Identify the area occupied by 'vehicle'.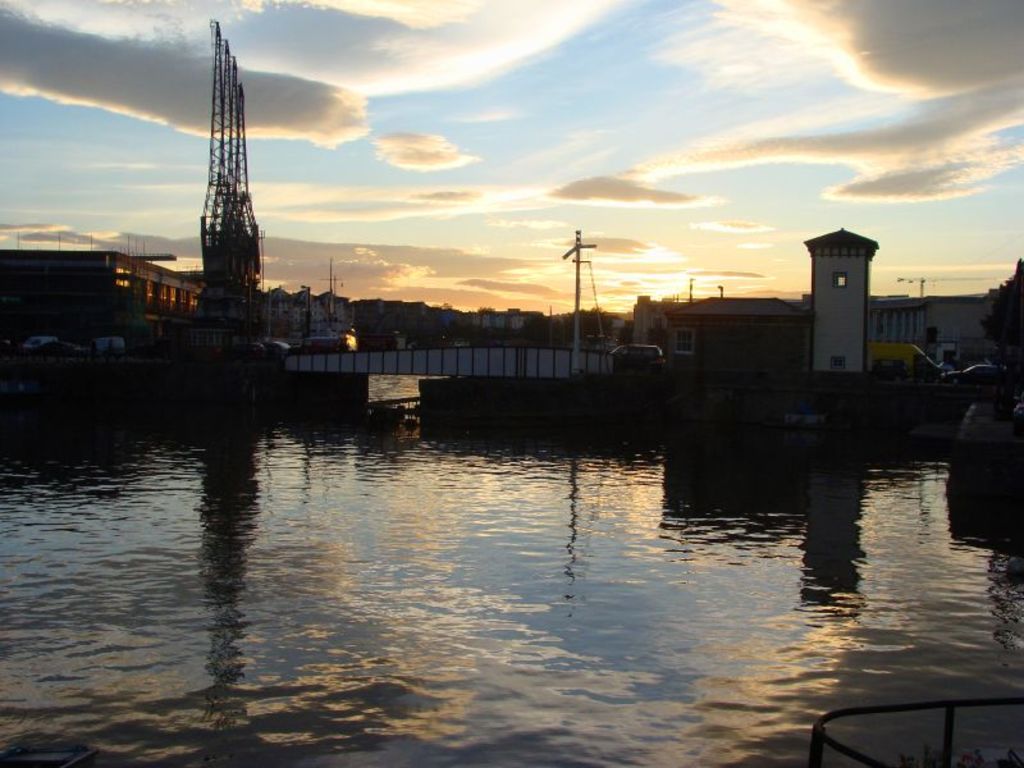
Area: bbox=[942, 362, 1000, 389].
